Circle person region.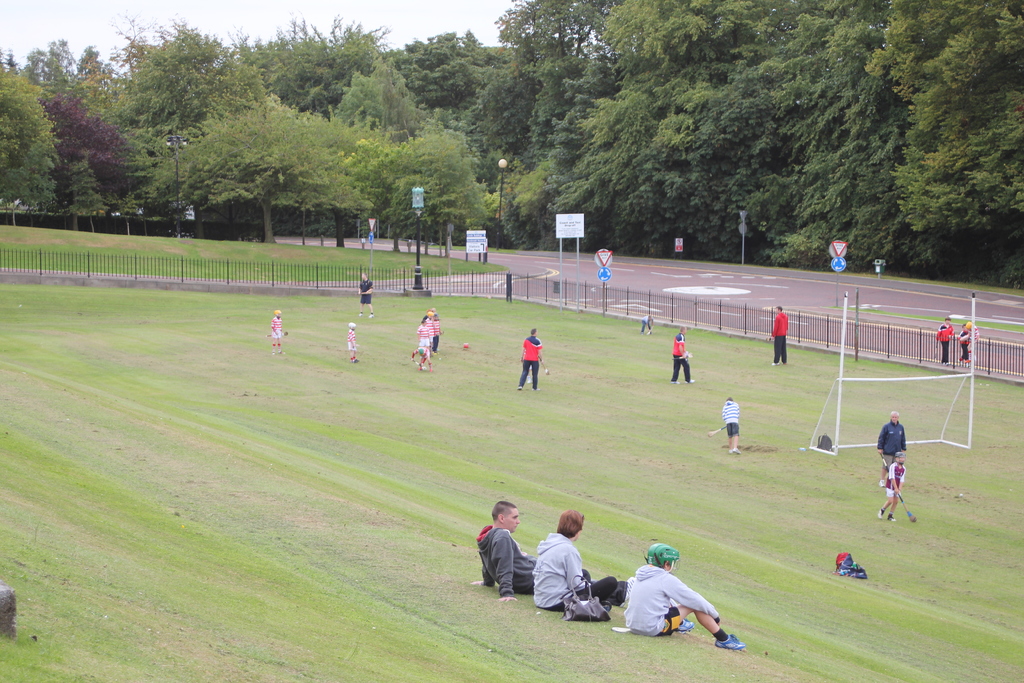
Region: (772, 308, 786, 365).
